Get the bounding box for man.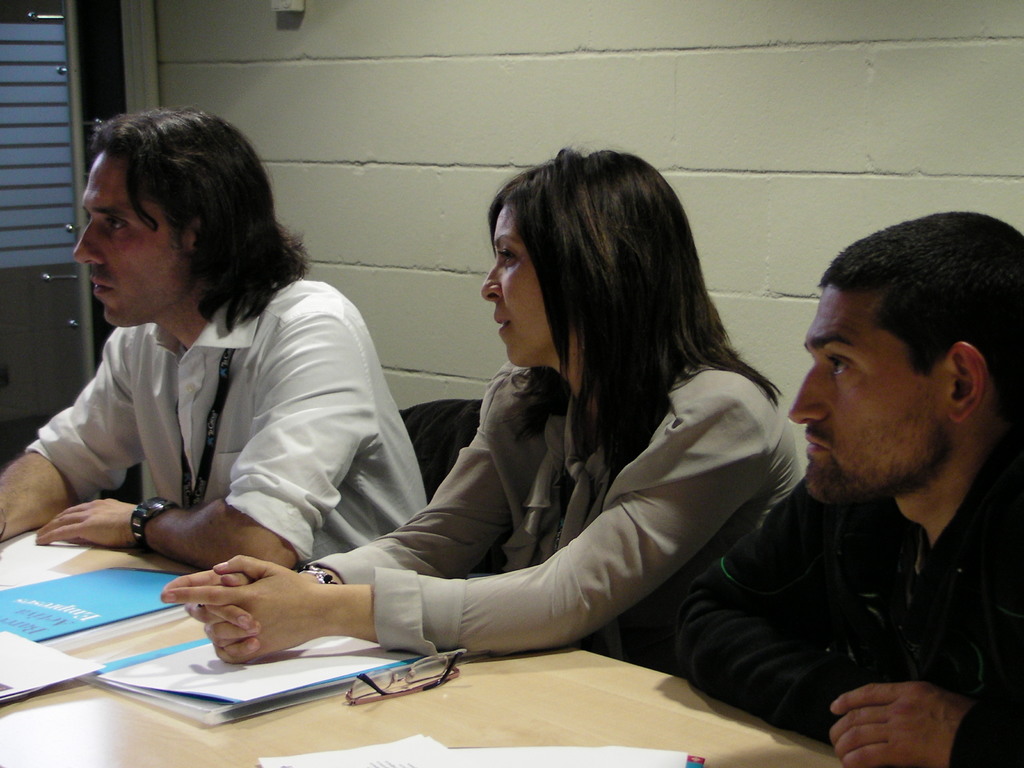
Rect(708, 214, 1023, 757).
